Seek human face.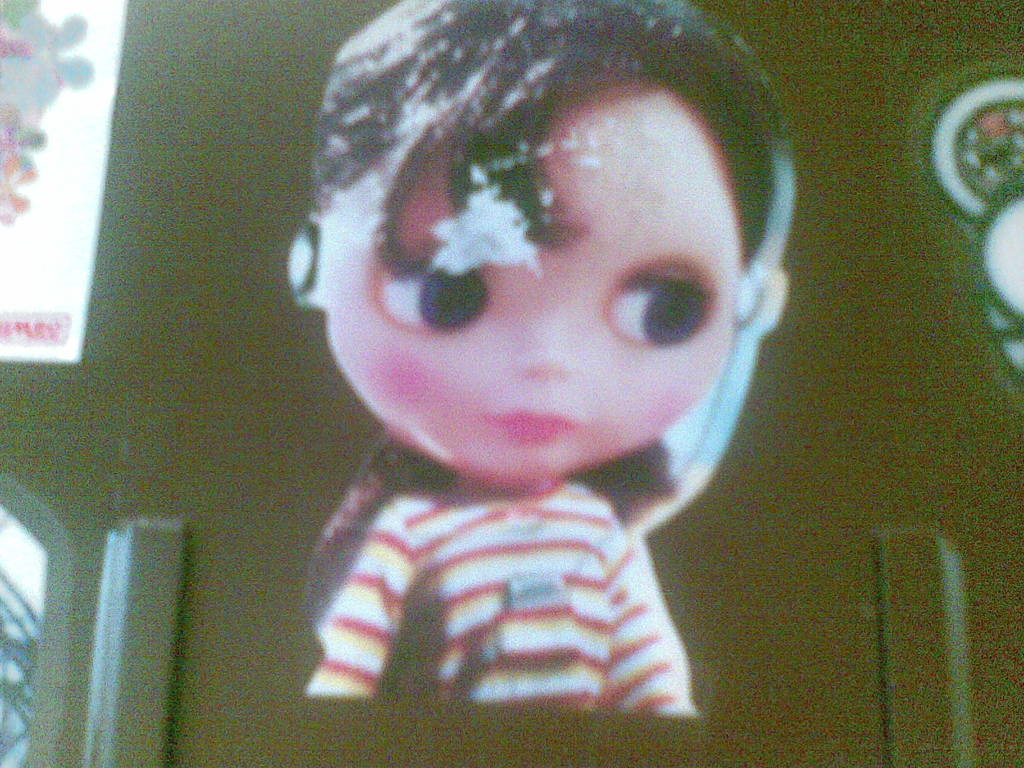
left=322, top=90, right=732, bottom=484.
